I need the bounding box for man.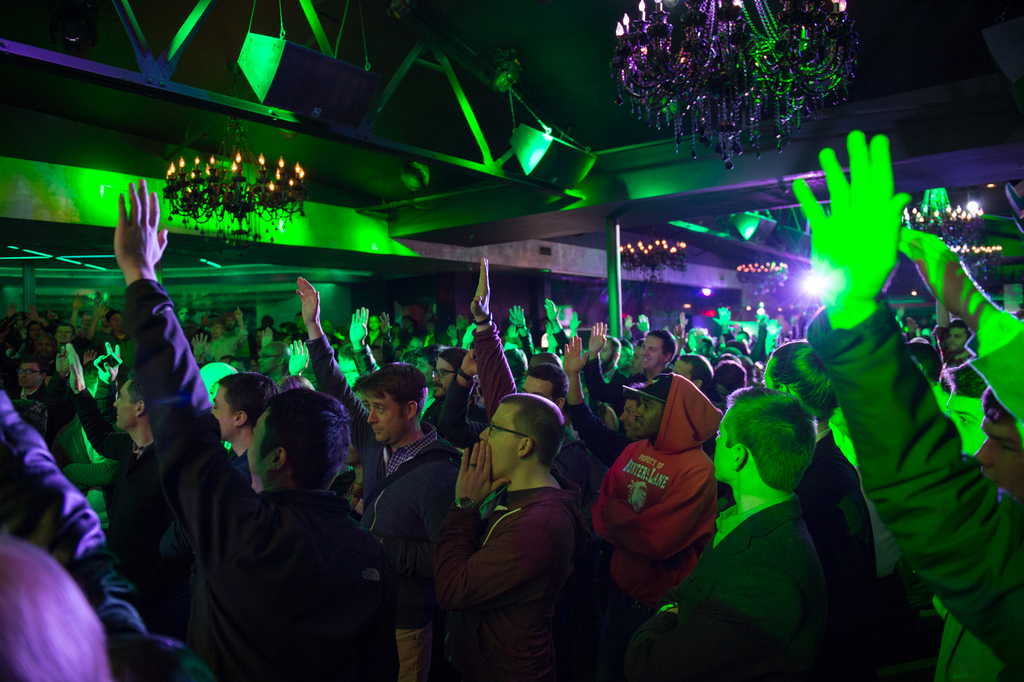
Here it is: 89:293:136:350.
